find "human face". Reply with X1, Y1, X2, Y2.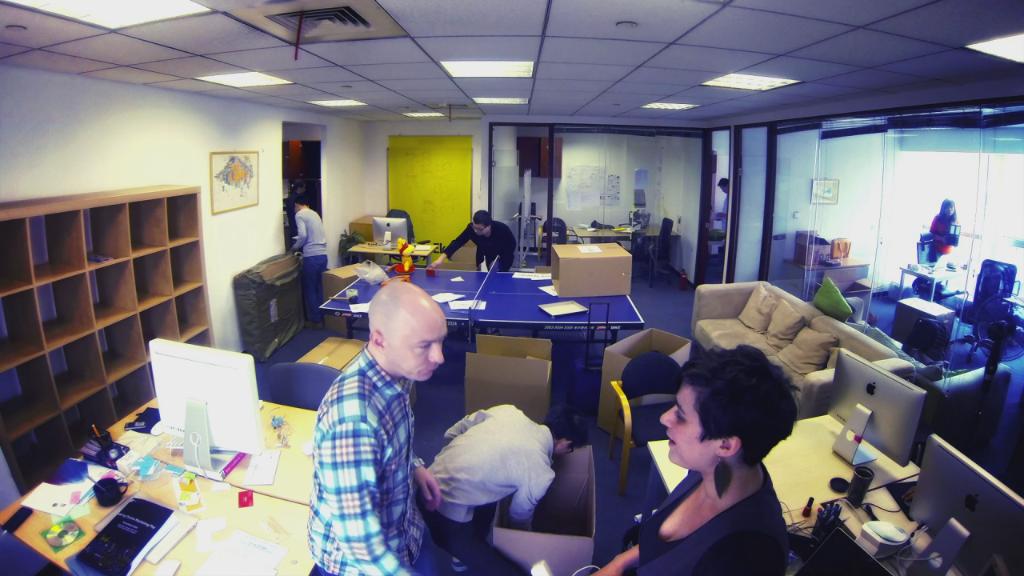
943, 203, 954, 215.
